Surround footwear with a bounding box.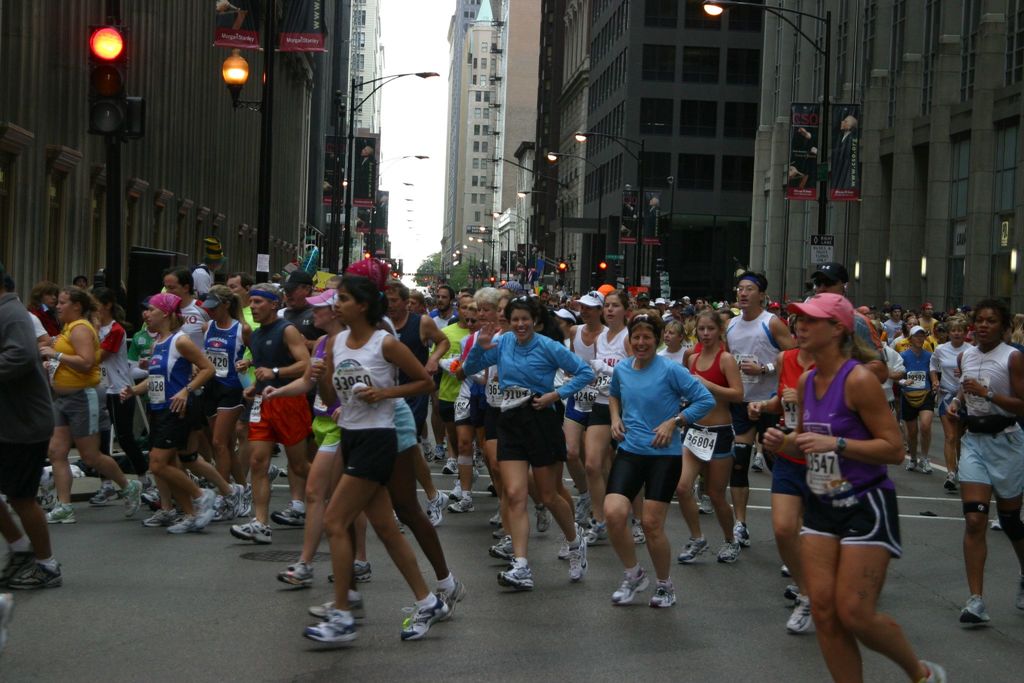
[488, 483, 496, 498].
